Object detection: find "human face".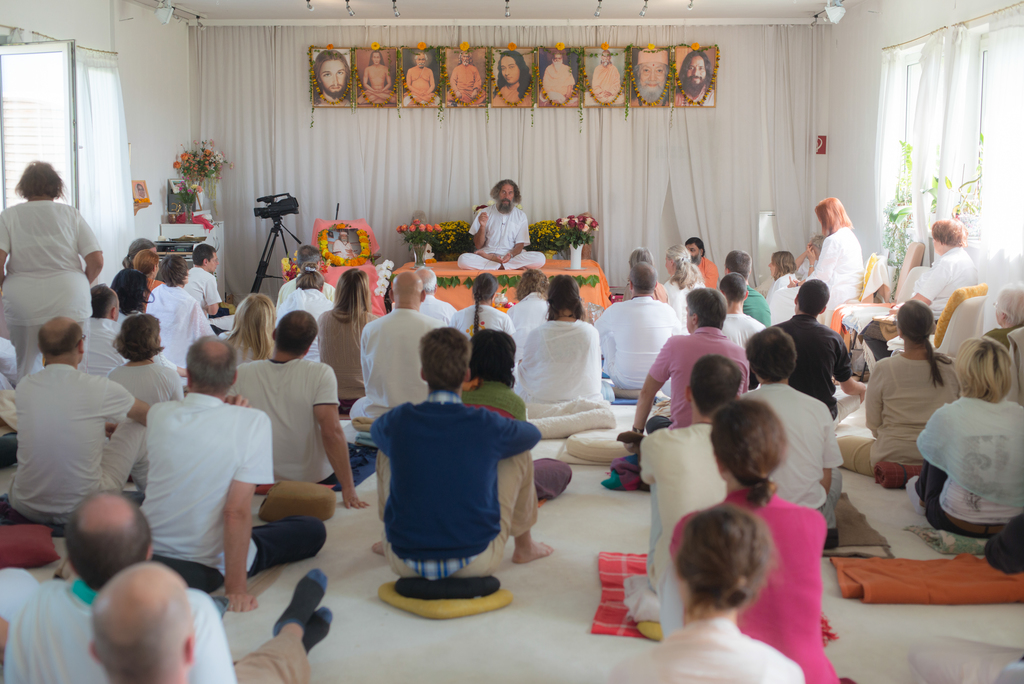
bbox=[600, 51, 610, 65].
